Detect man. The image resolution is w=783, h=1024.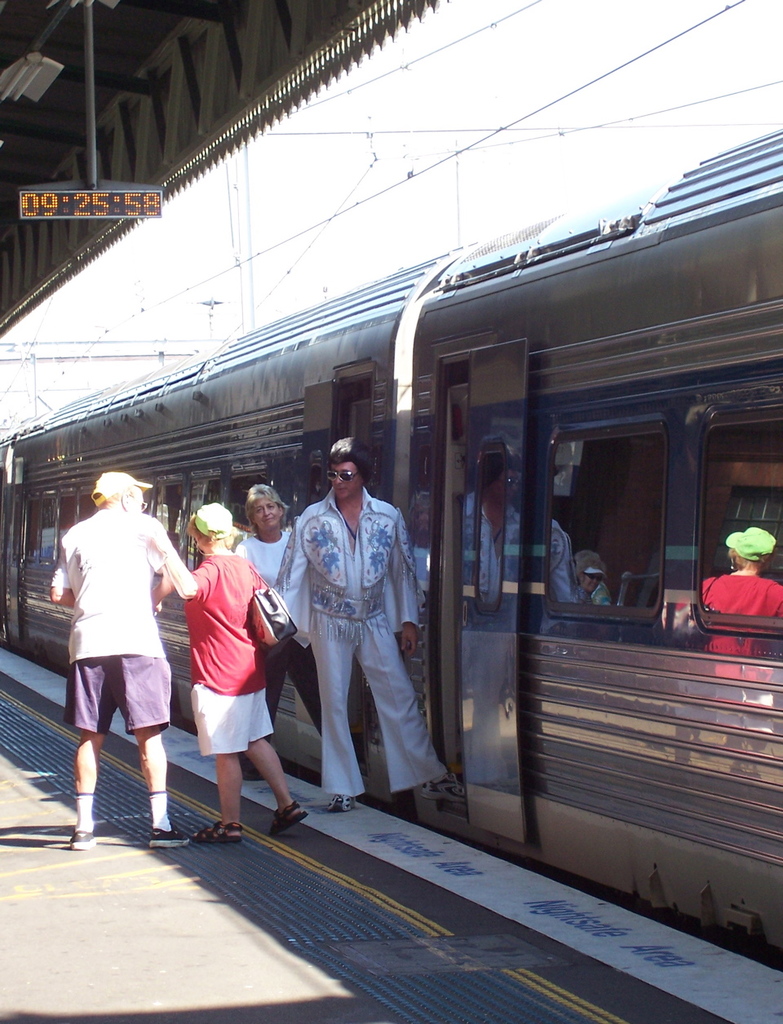
(51, 470, 204, 846).
